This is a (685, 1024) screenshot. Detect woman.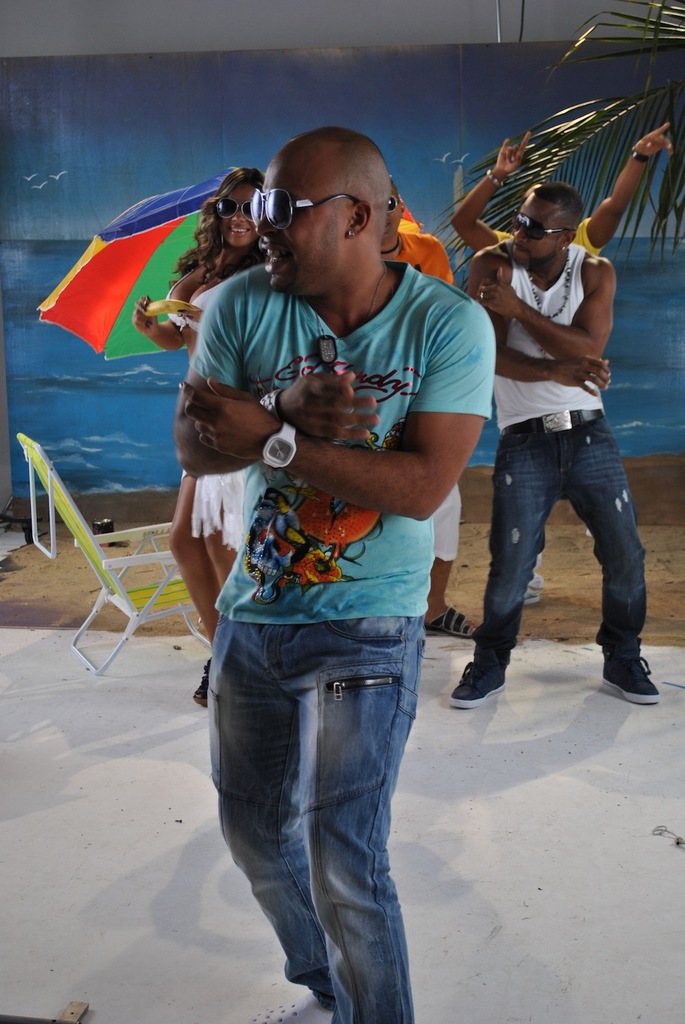
<region>101, 143, 248, 765</region>.
